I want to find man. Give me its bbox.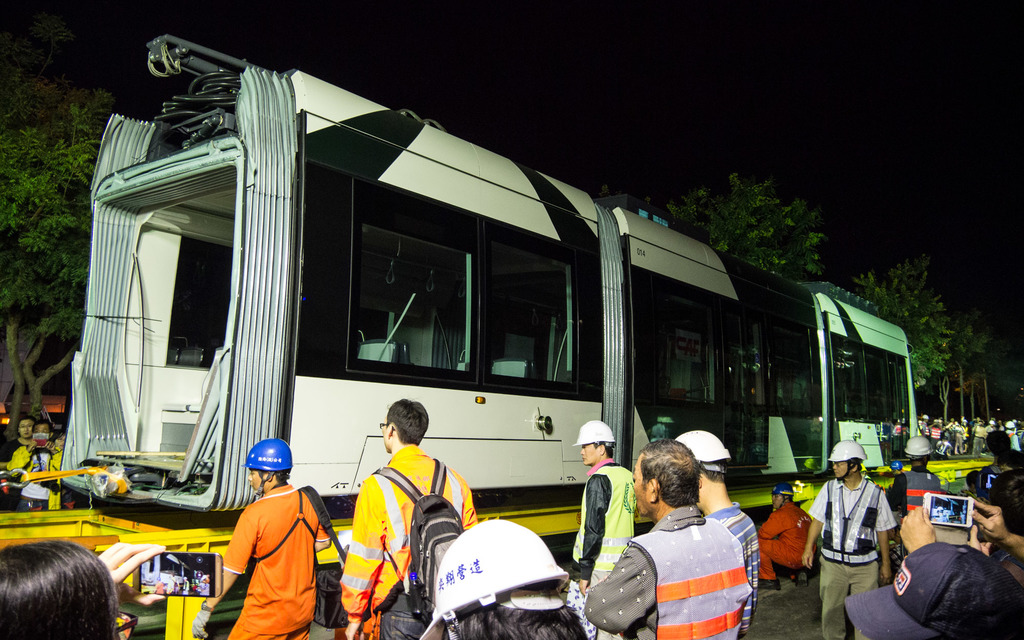
BBox(569, 422, 645, 639).
